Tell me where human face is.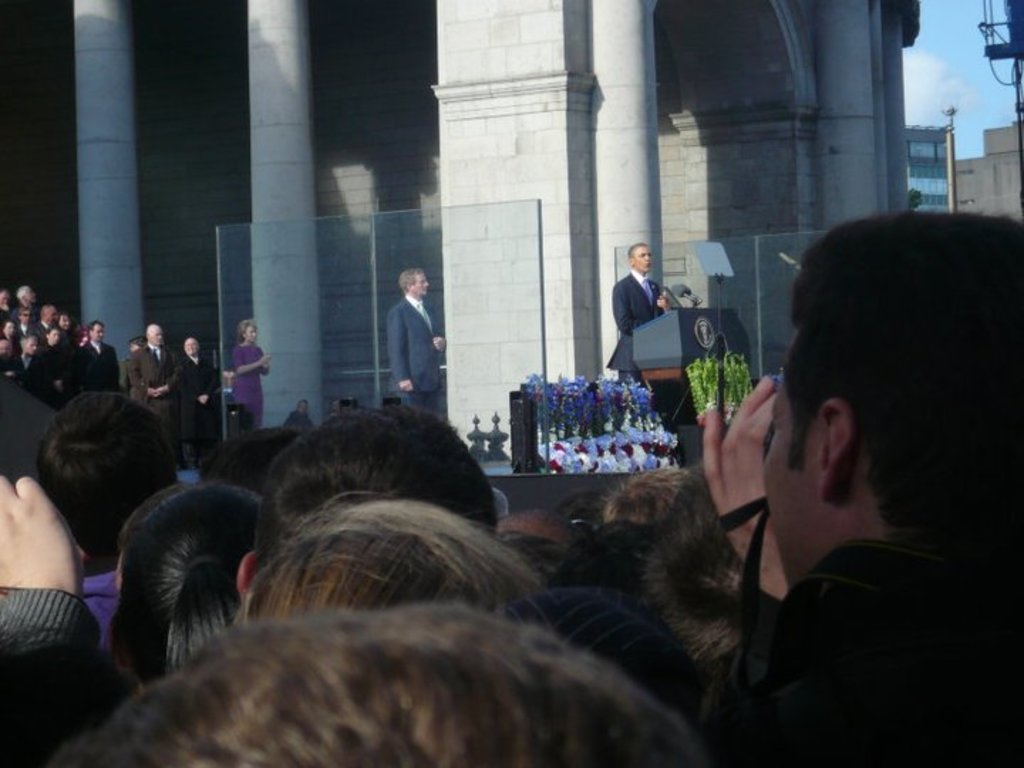
human face is at select_region(92, 323, 104, 340).
